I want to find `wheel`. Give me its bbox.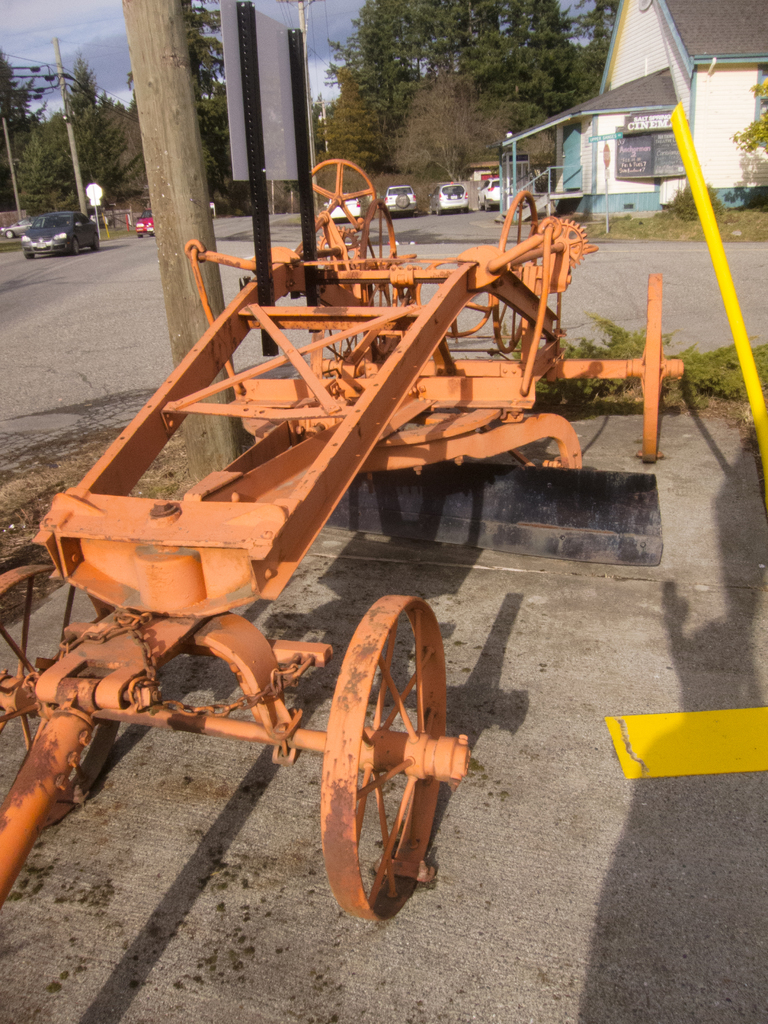
{"x1": 70, "y1": 237, "x2": 77, "y2": 255}.
